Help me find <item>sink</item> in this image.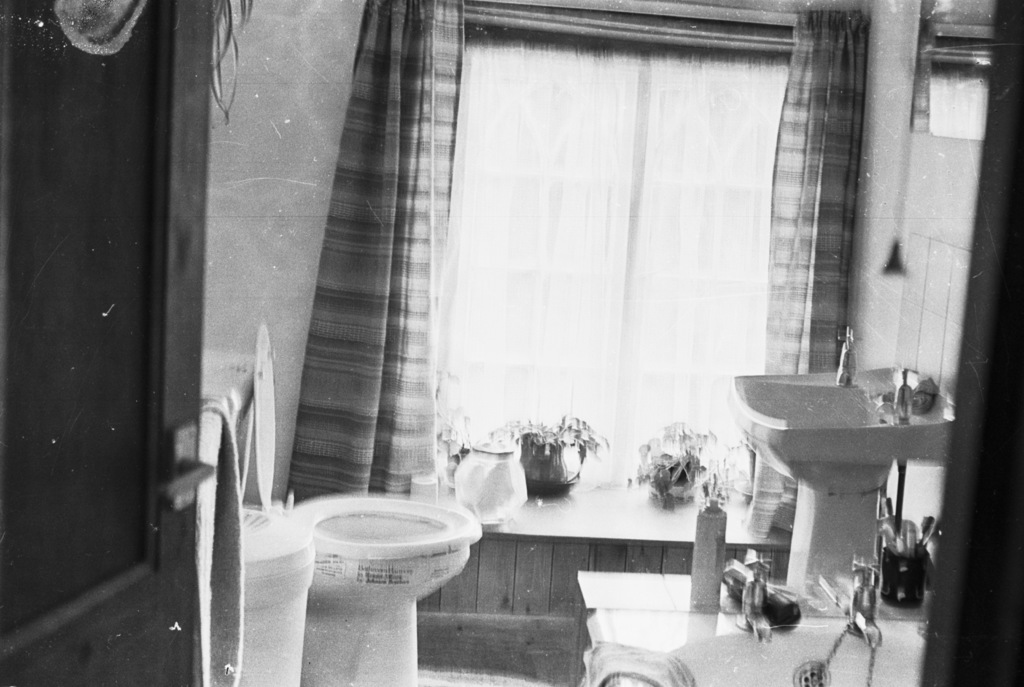
Found it: BBox(739, 321, 935, 560).
